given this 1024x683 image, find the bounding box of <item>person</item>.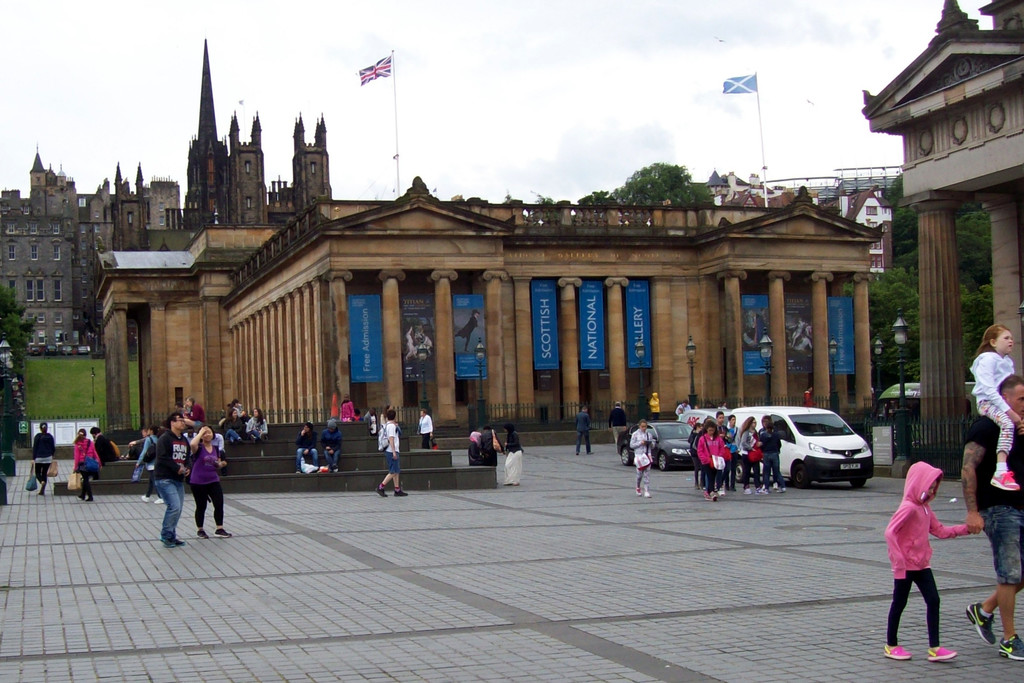
Rect(470, 427, 499, 463).
